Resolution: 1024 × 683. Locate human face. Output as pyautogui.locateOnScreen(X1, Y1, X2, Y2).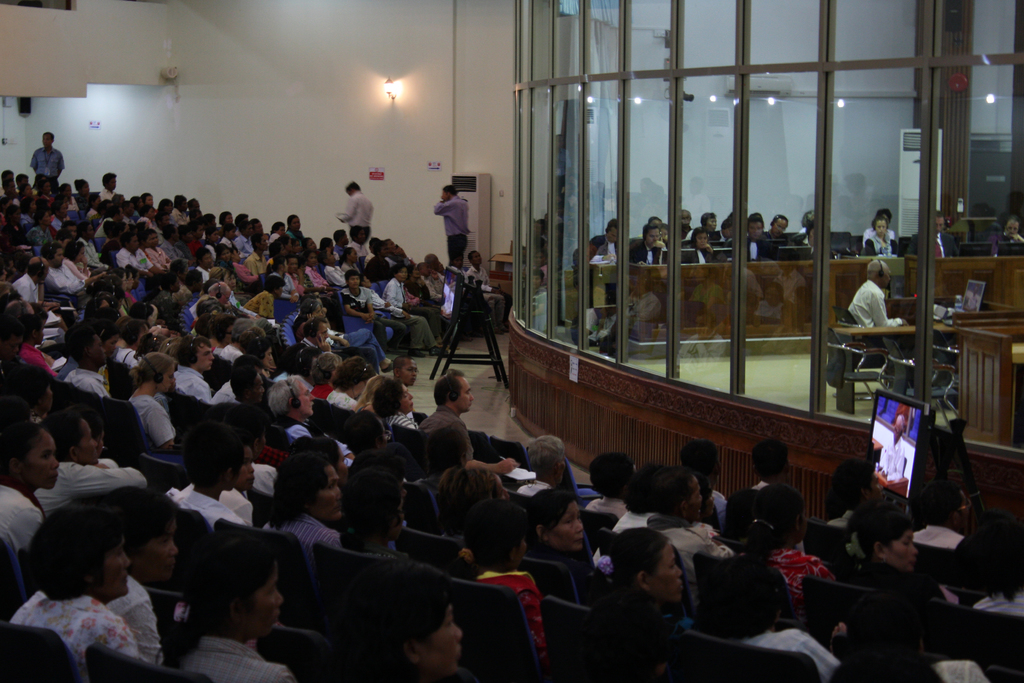
pyautogui.locateOnScreen(680, 212, 692, 228).
